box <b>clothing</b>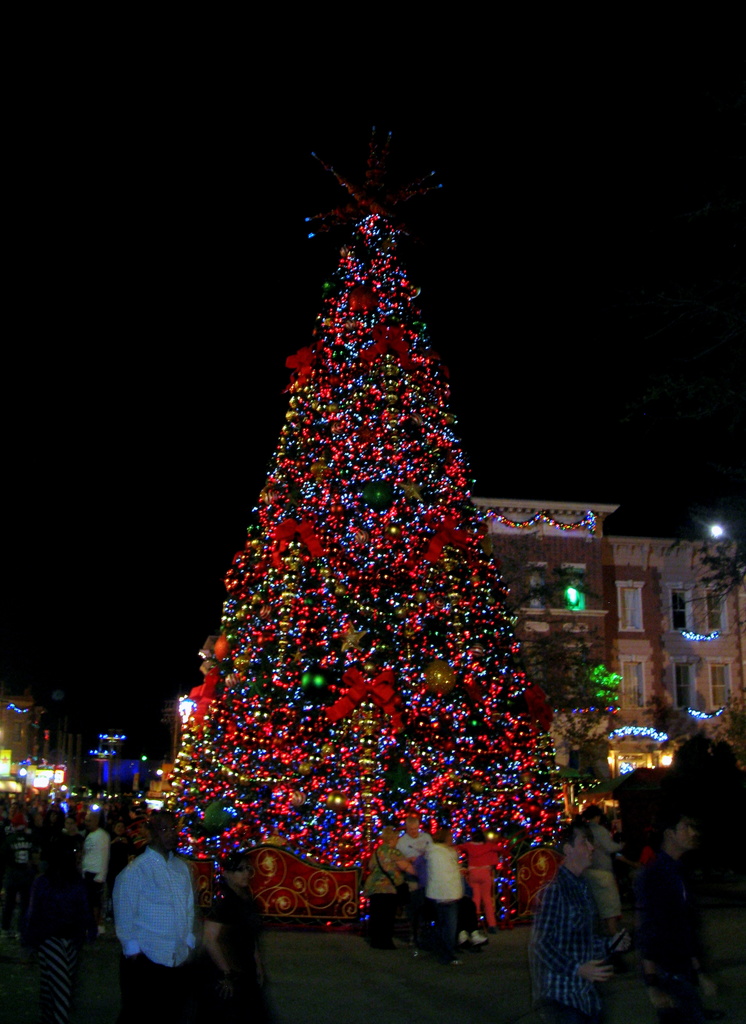
[83, 825, 120, 876]
